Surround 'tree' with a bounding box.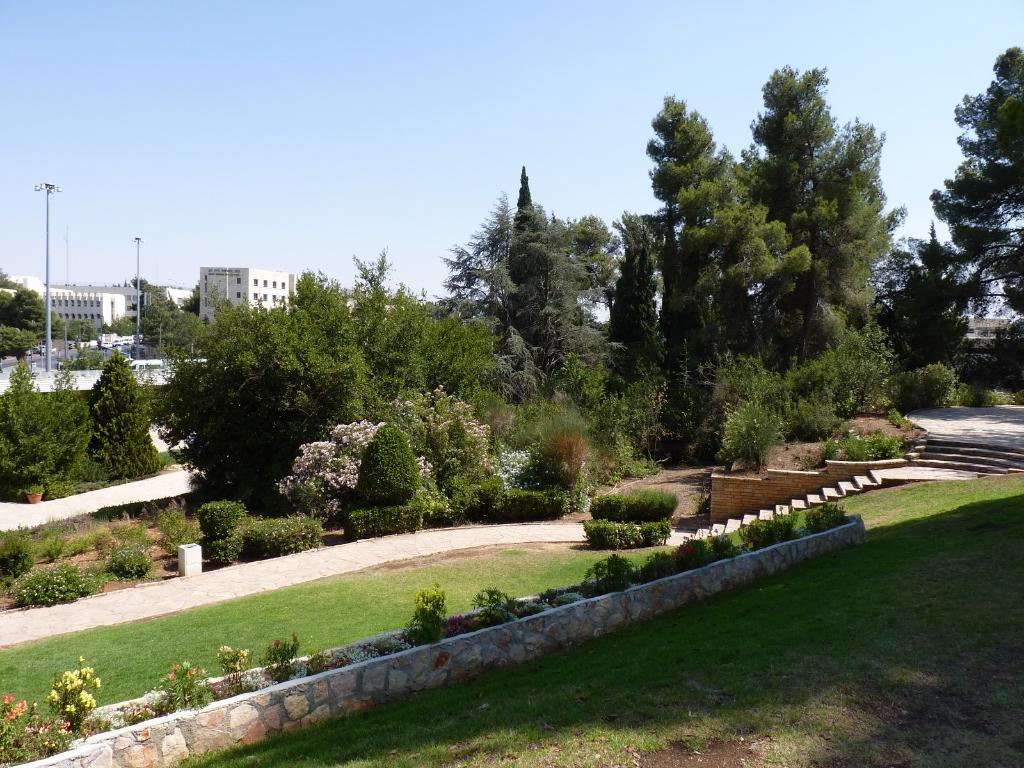
[left=2, top=289, right=68, bottom=346].
